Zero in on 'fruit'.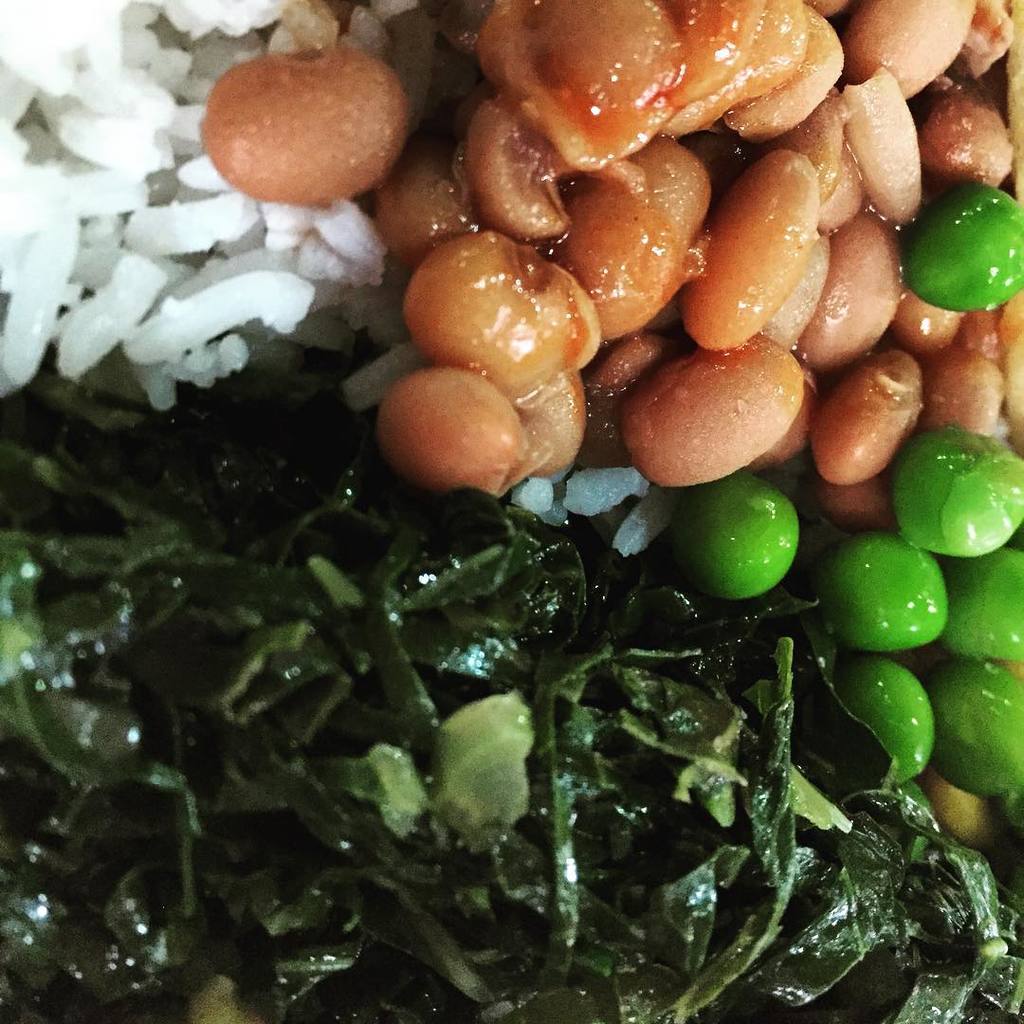
Zeroed in: detection(821, 535, 944, 639).
